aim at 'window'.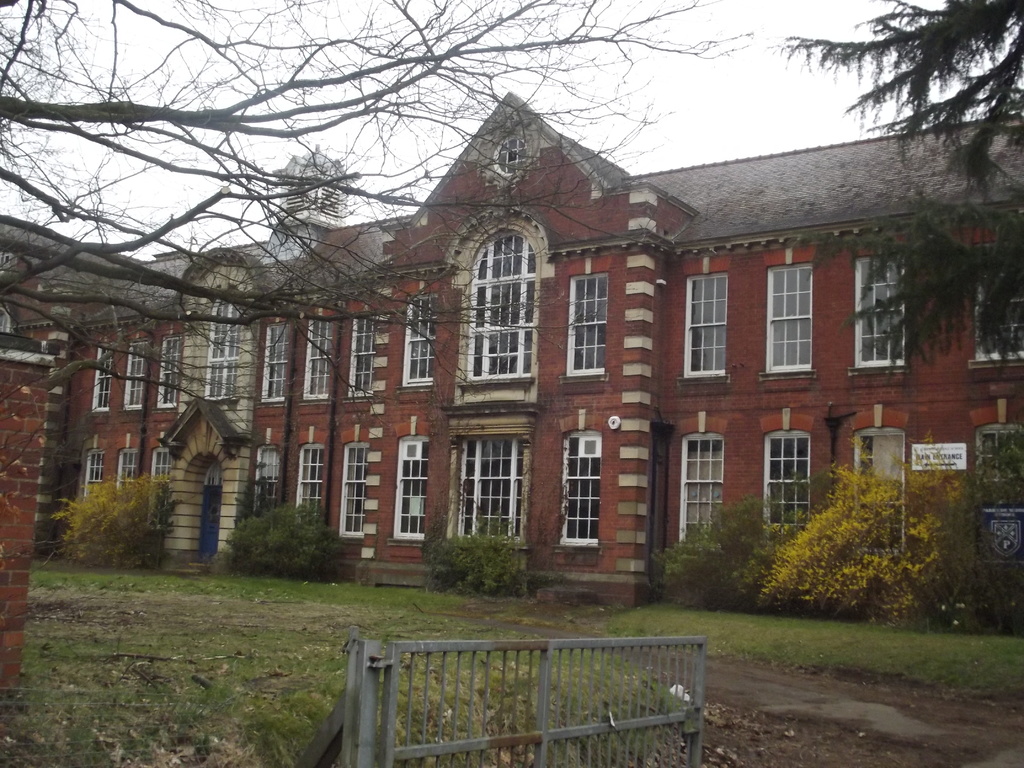
Aimed at 350, 319, 376, 394.
